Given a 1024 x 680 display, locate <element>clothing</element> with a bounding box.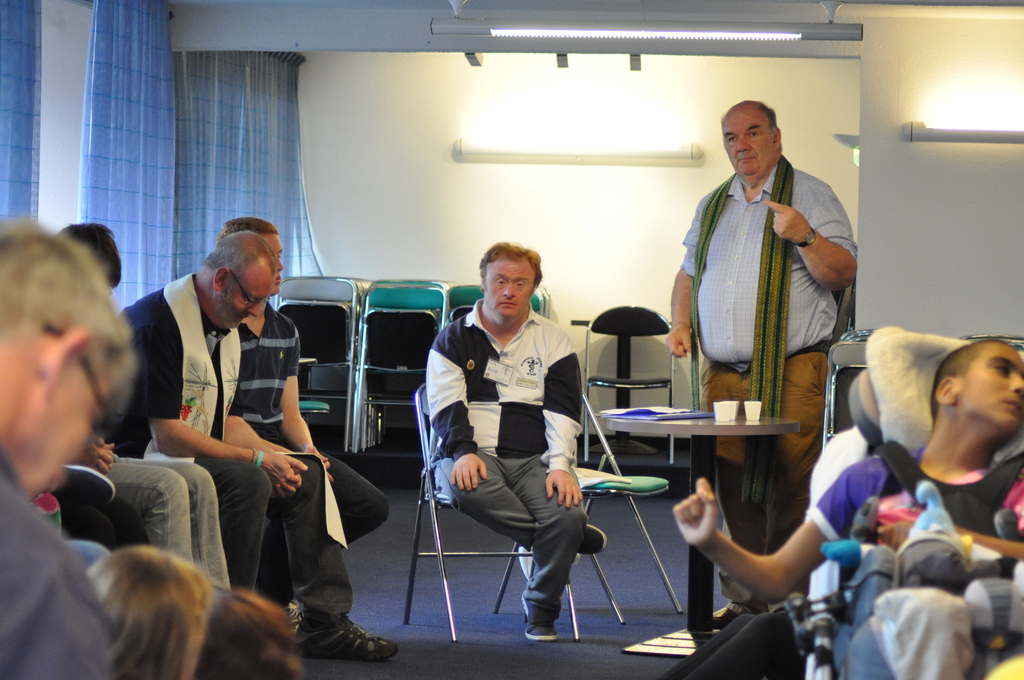
Located: [x1=810, y1=433, x2=1023, y2=555].
